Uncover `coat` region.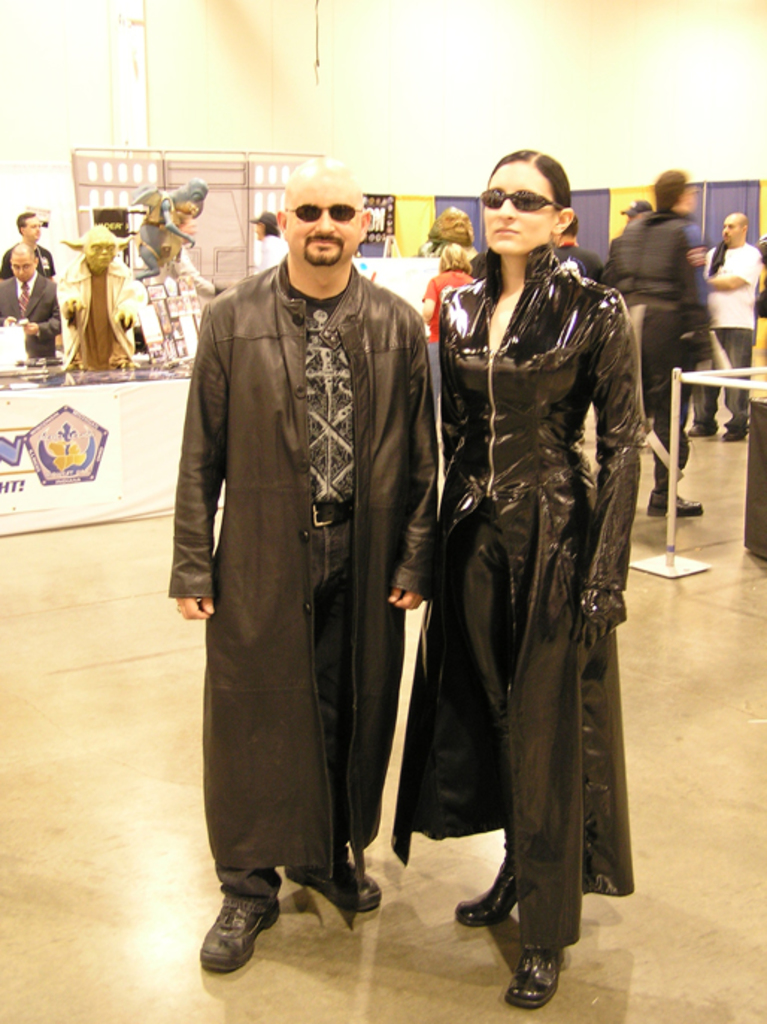
Uncovered: rect(187, 200, 449, 891).
